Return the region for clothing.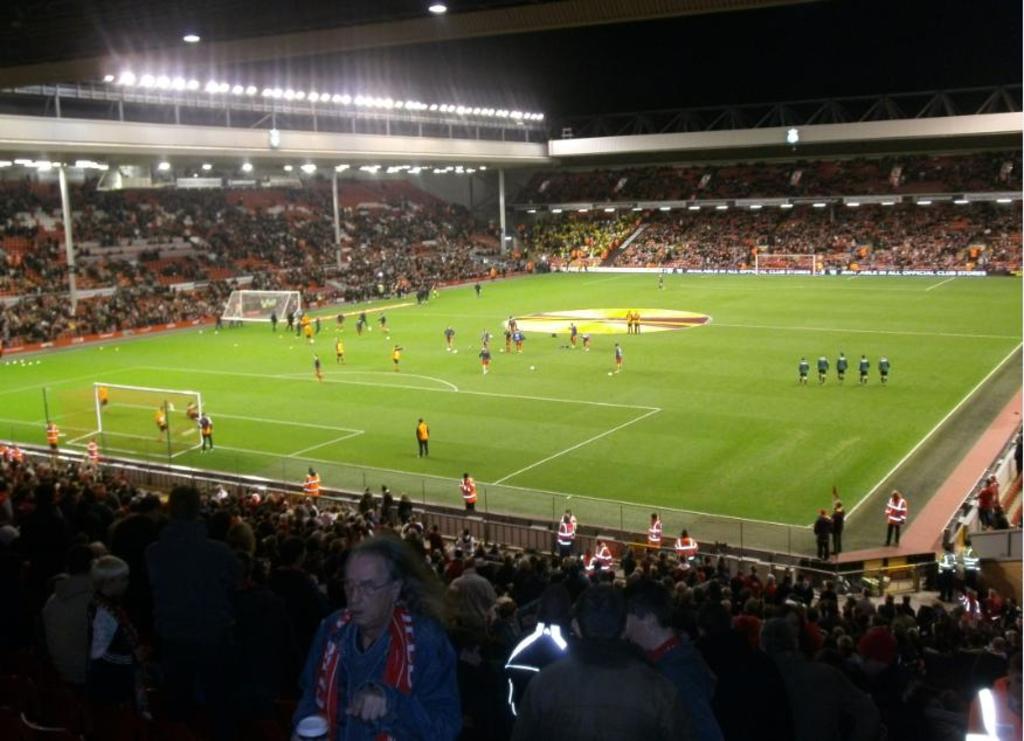
crop(614, 346, 624, 370).
